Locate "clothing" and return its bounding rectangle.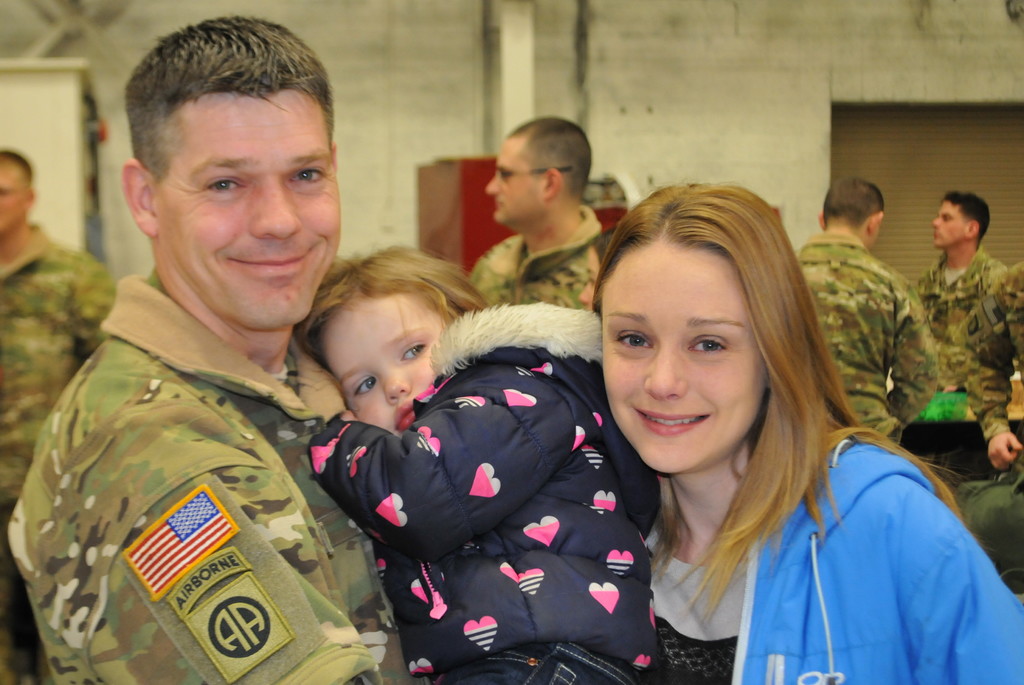
l=915, t=243, r=1005, b=387.
